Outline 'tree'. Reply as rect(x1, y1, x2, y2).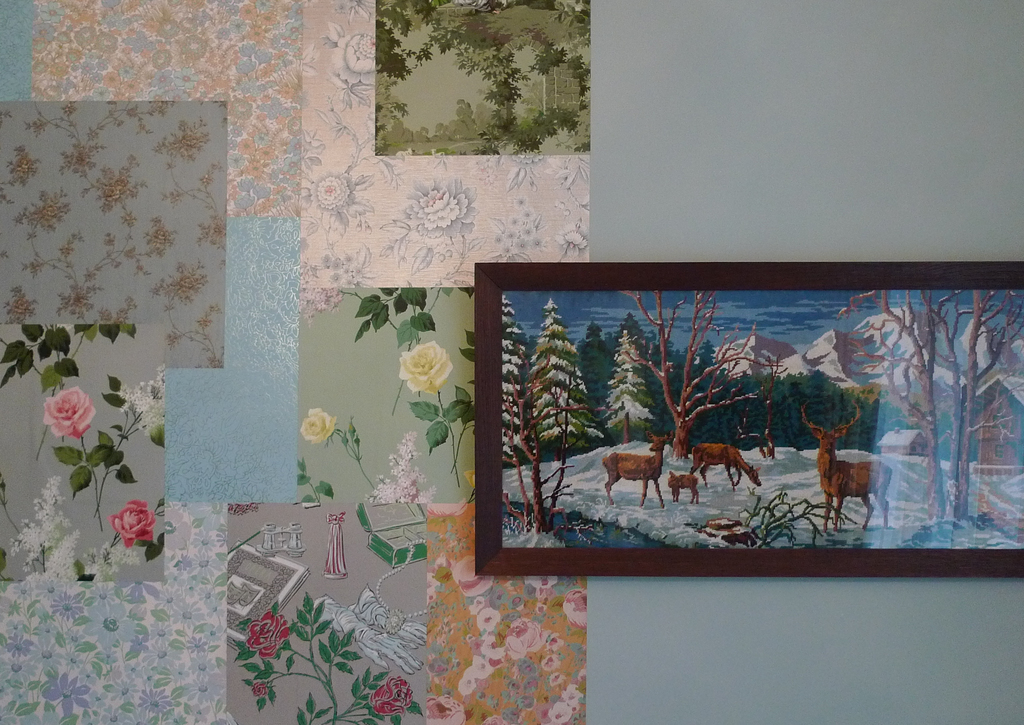
rect(525, 298, 603, 466).
